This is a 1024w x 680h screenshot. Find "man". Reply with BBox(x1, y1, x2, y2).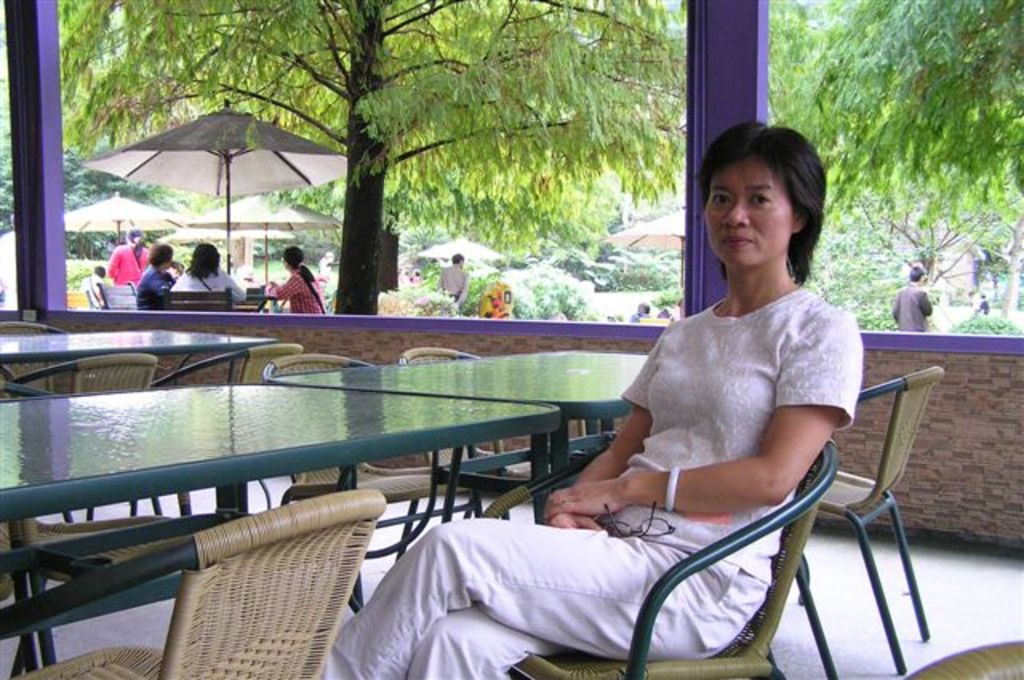
BBox(888, 266, 933, 331).
